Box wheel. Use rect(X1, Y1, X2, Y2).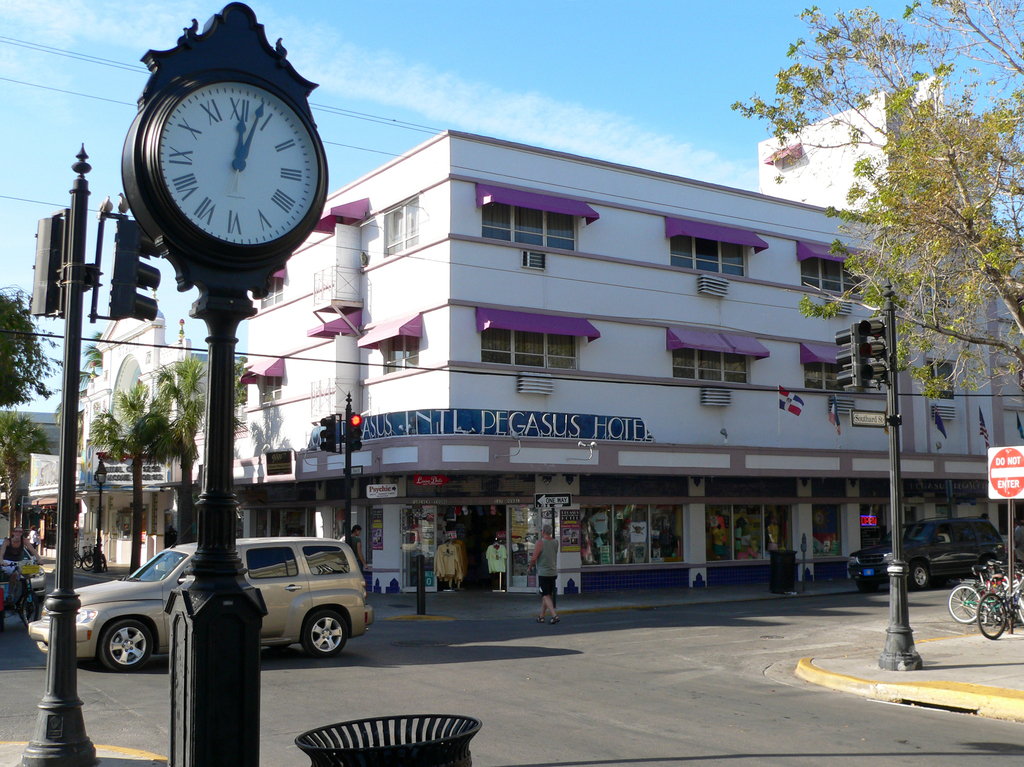
rect(99, 620, 157, 668).
